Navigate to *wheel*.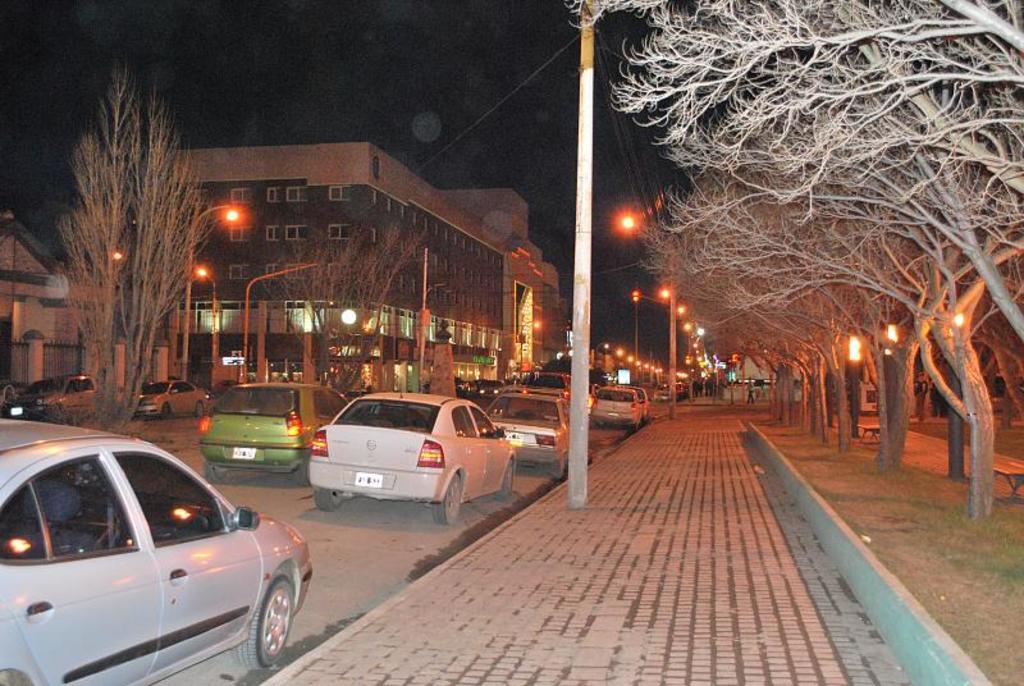
Navigation target: (434,471,460,522).
